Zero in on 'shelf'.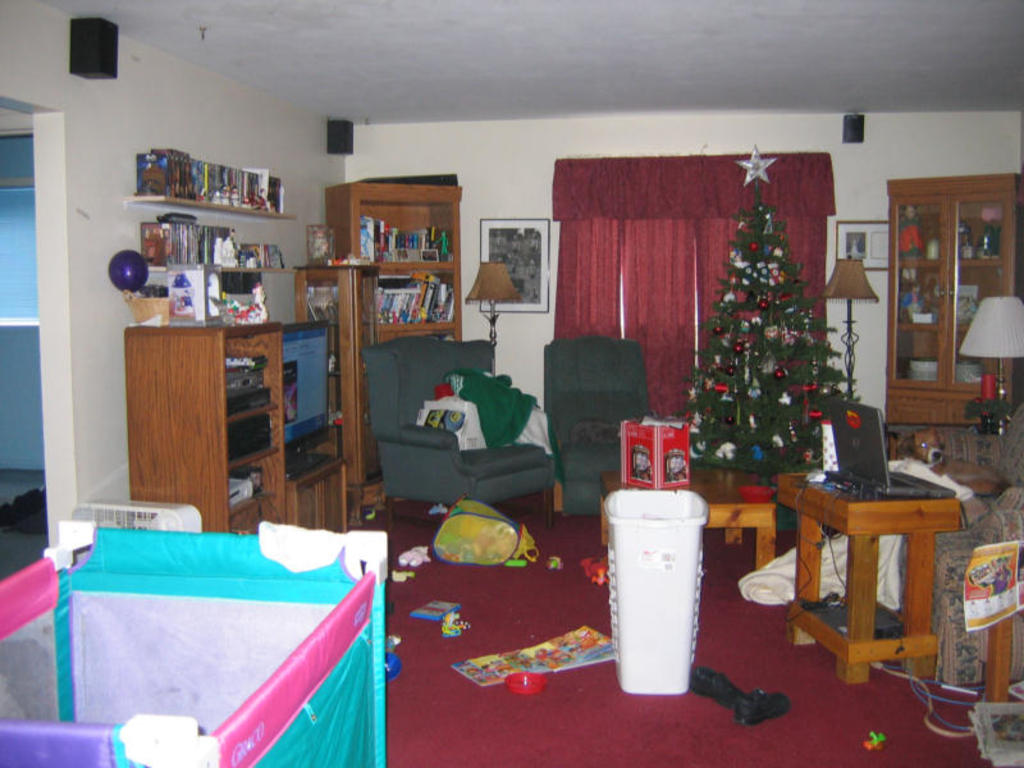
Zeroed in: [left=108, top=320, right=355, bottom=566].
